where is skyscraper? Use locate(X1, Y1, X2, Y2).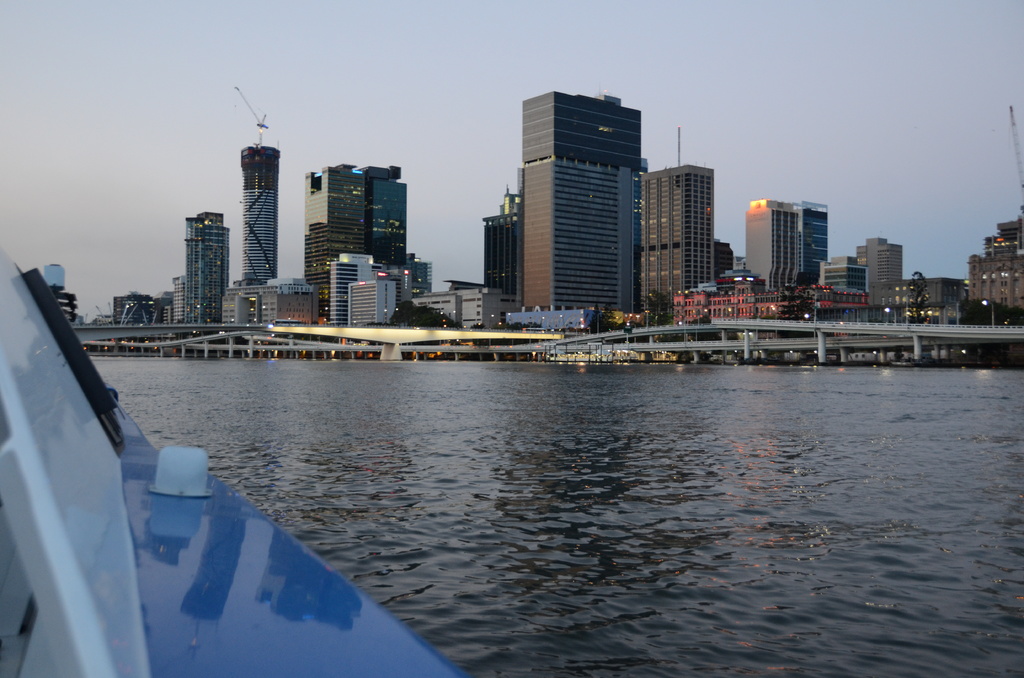
locate(166, 273, 182, 328).
